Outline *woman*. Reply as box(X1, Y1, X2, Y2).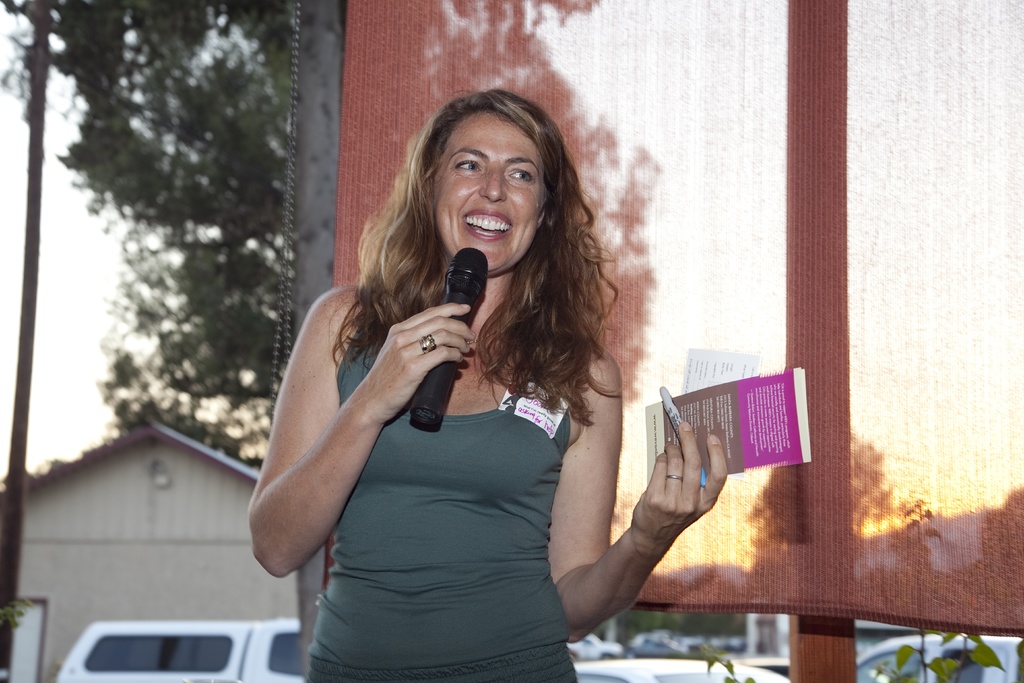
box(287, 101, 701, 682).
